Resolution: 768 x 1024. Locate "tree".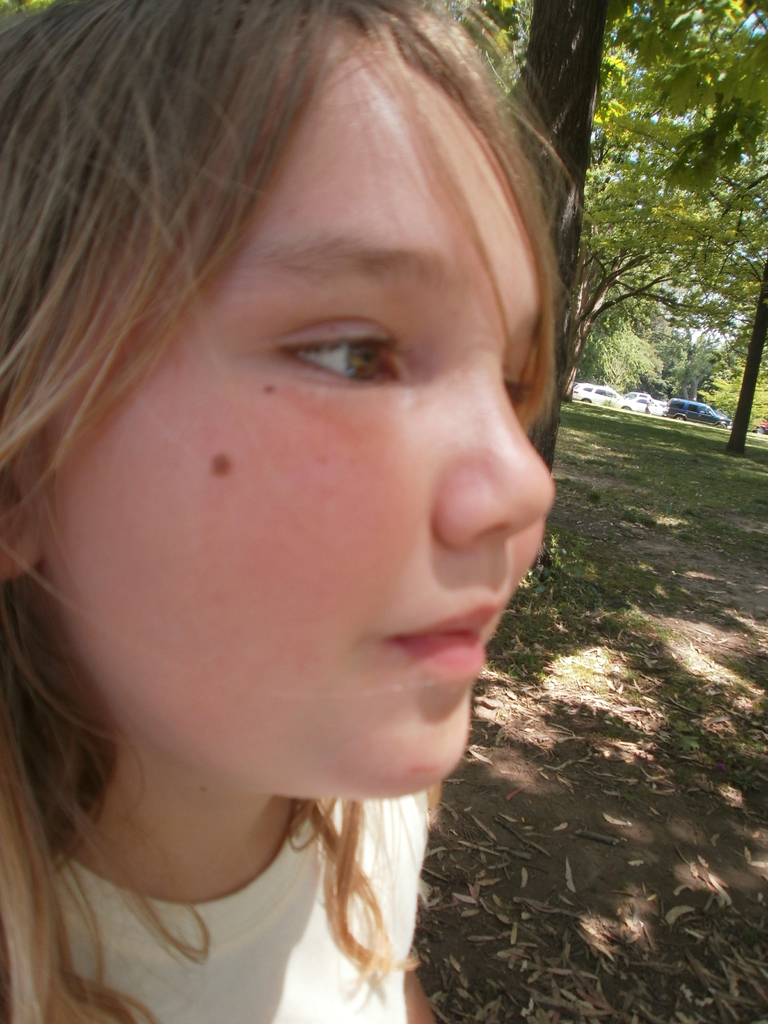
566/75/767/393.
